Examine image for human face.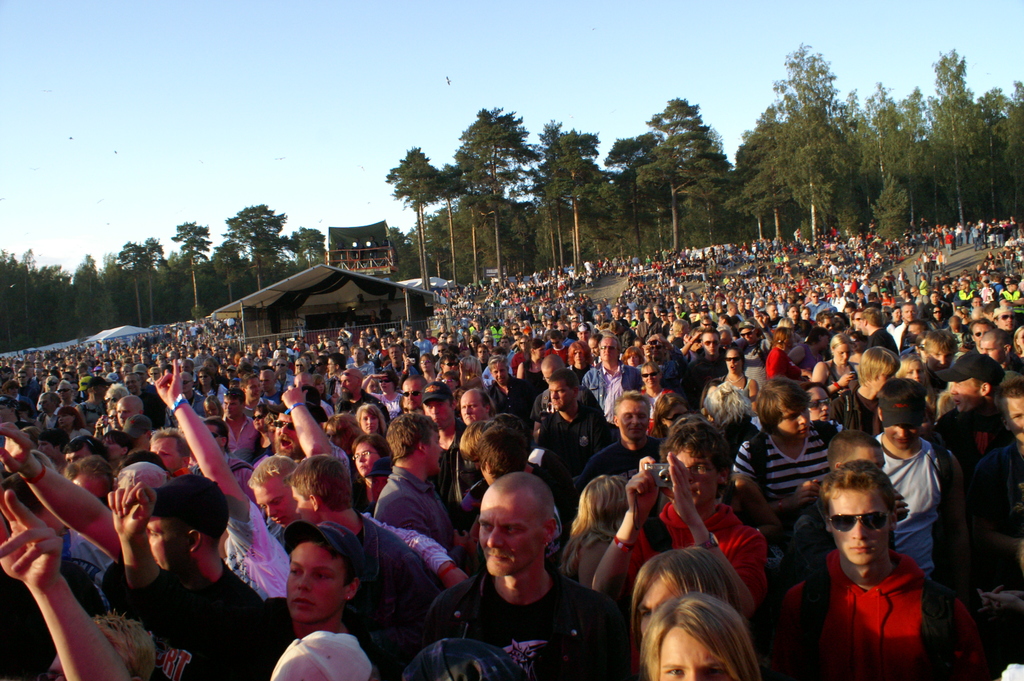
Examination result: 732 304 738 314.
